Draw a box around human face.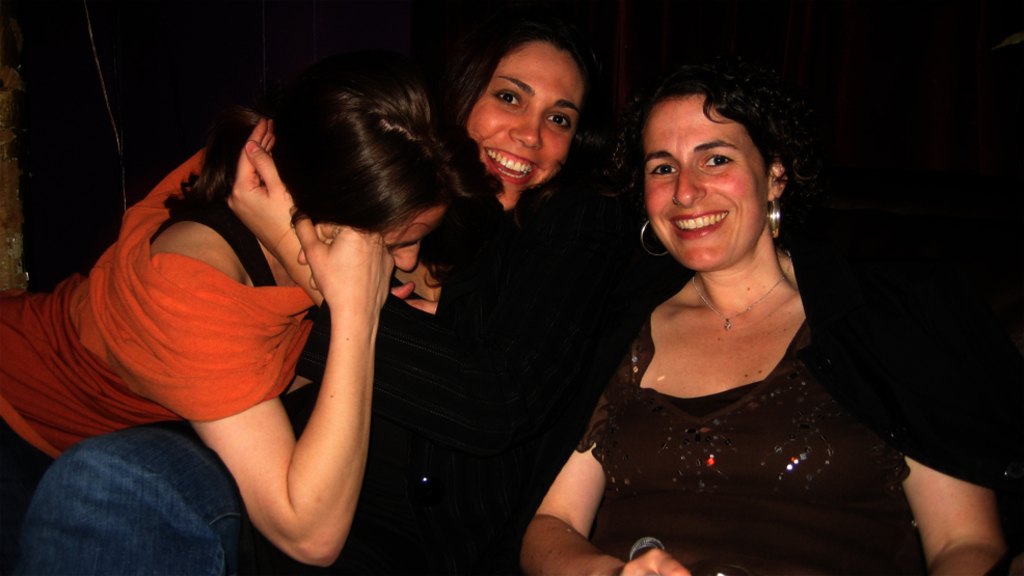
[x1=649, y1=95, x2=762, y2=263].
